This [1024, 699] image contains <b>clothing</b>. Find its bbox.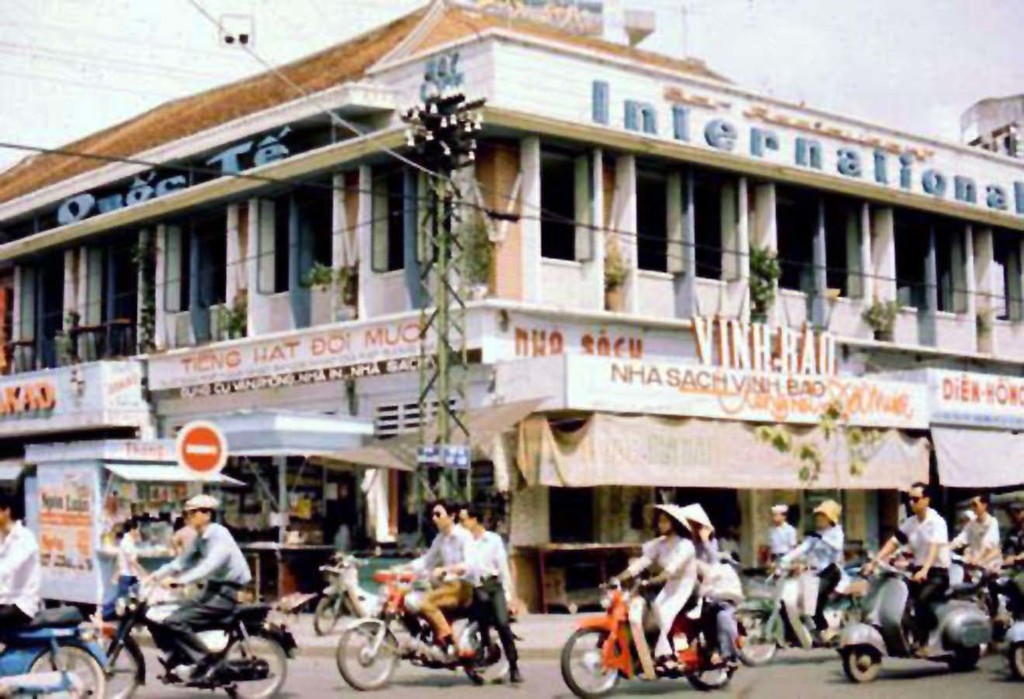
box(765, 519, 800, 561).
